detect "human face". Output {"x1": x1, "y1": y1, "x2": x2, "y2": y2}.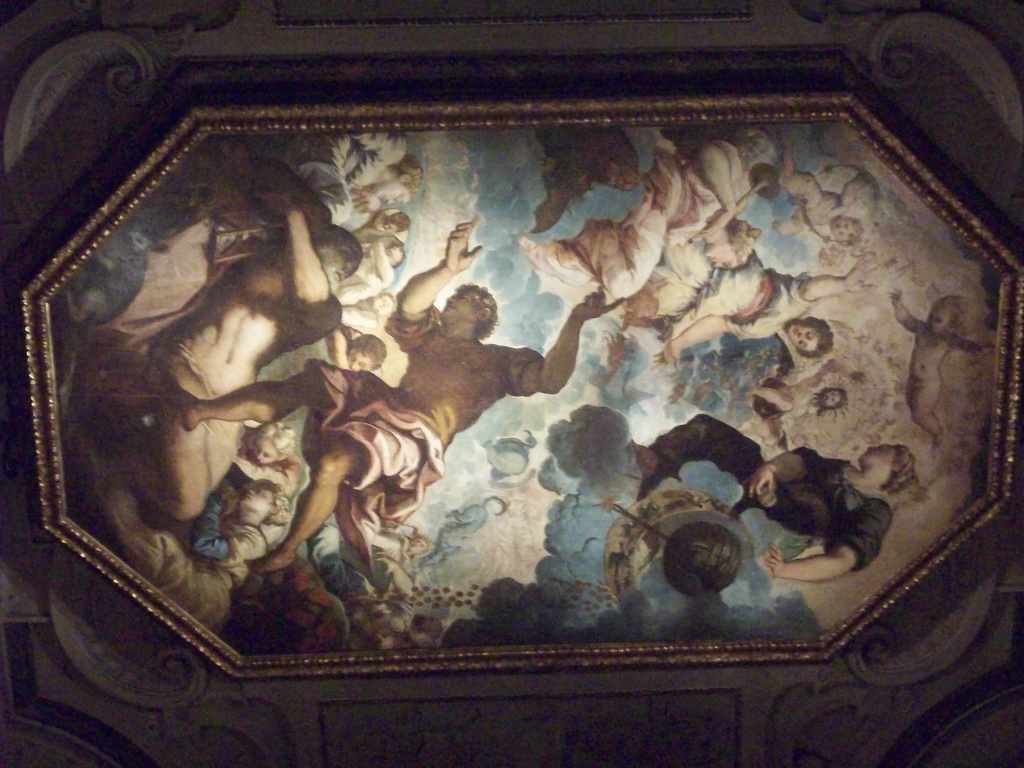
{"x1": 866, "y1": 439, "x2": 892, "y2": 462}.
